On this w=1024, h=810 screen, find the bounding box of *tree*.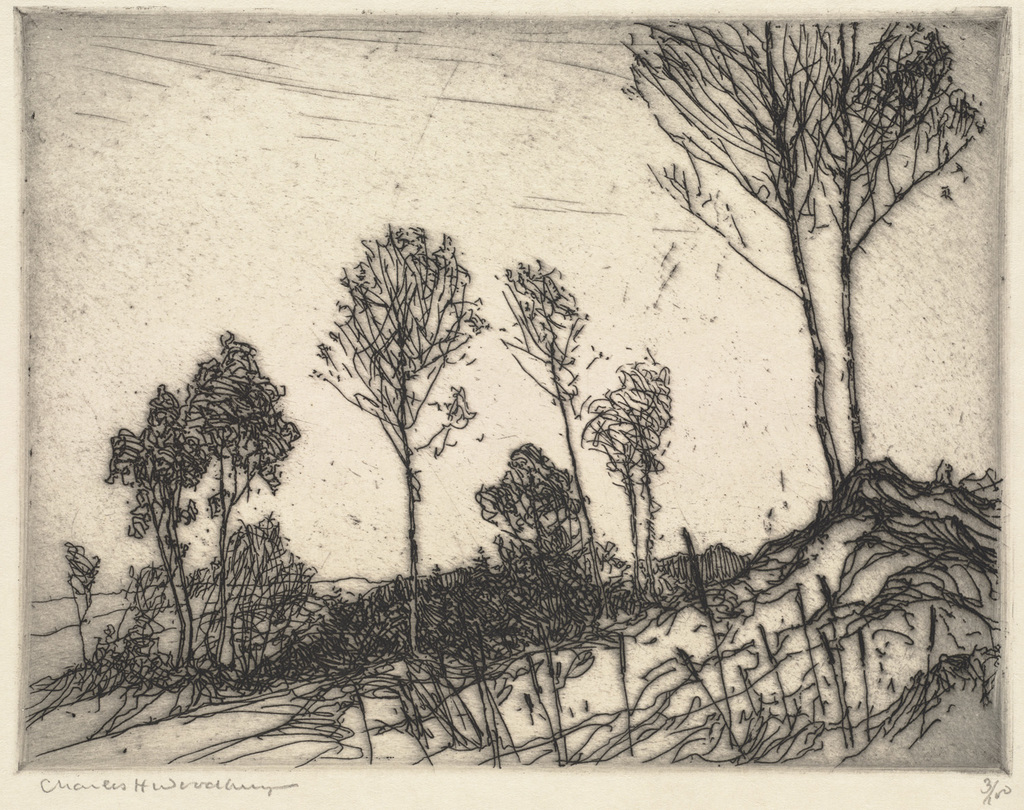
Bounding box: {"x1": 575, "y1": 349, "x2": 677, "y2": 570}.
